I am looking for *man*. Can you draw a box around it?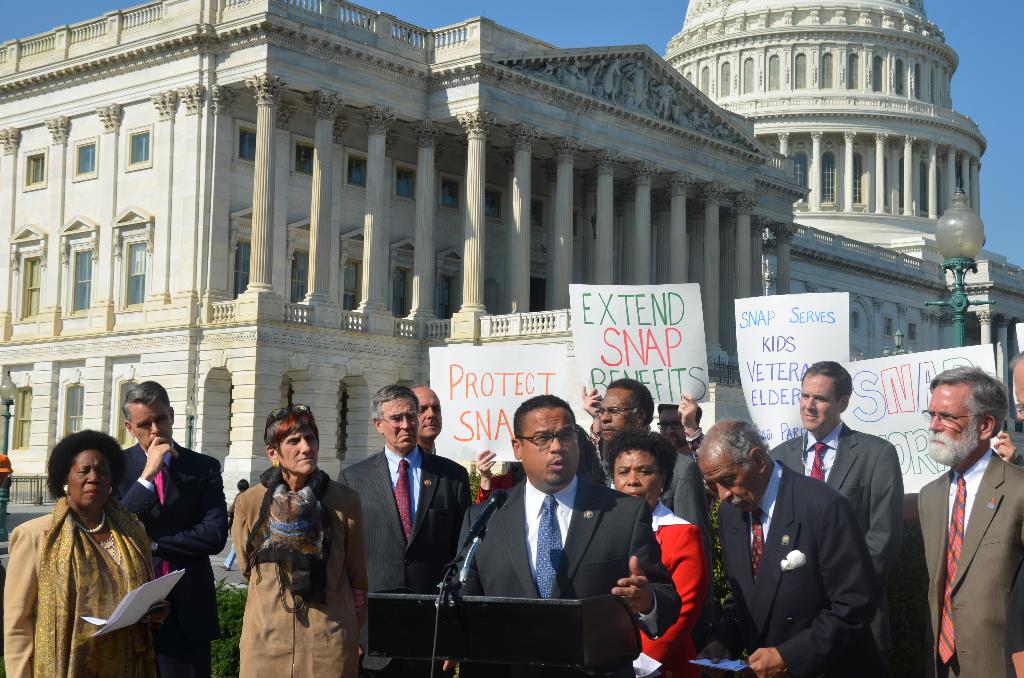
Sure, the bounding box is 773:356:899:677.
